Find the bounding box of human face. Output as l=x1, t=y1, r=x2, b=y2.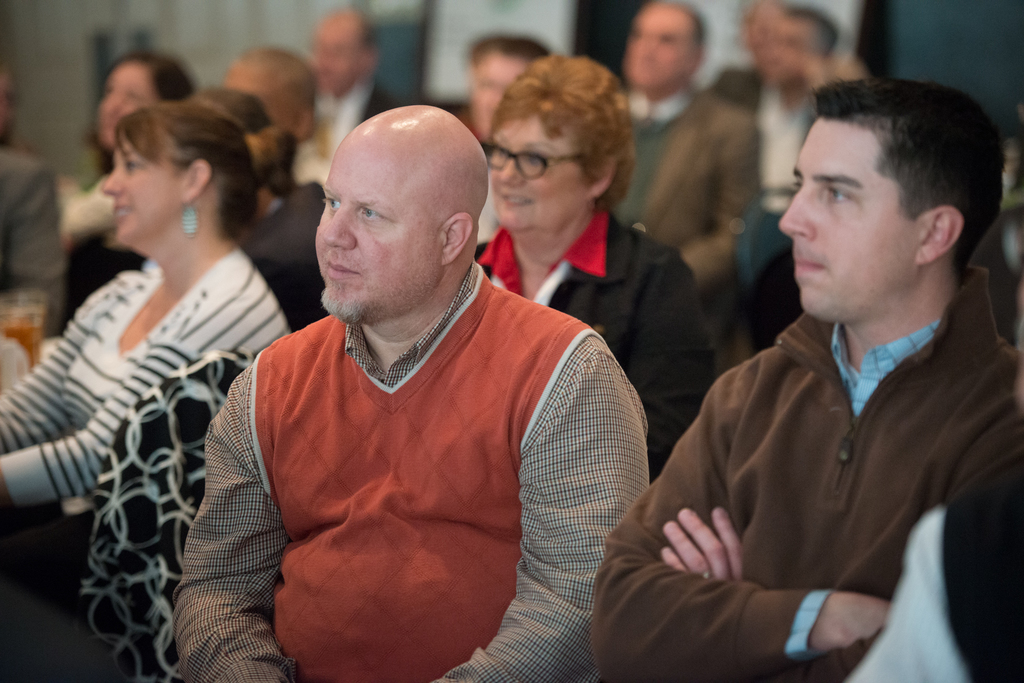
l=477, t=49, r=515, b=134.
